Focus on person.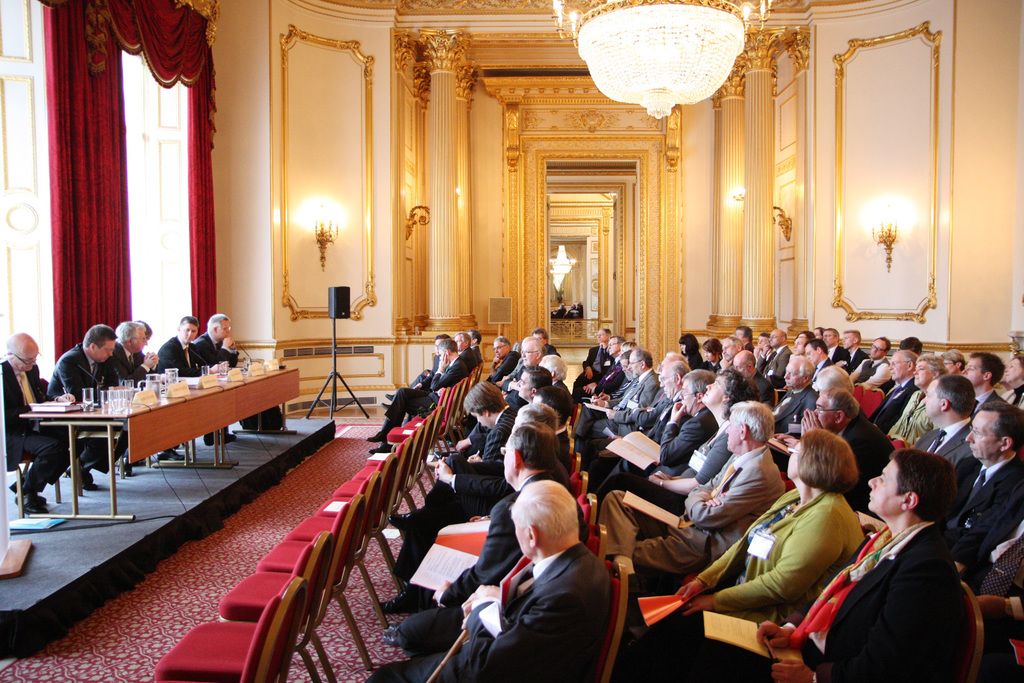
Focused at {"x1": 518, "y1": 331, "x2": 546, "y2": 365}.
